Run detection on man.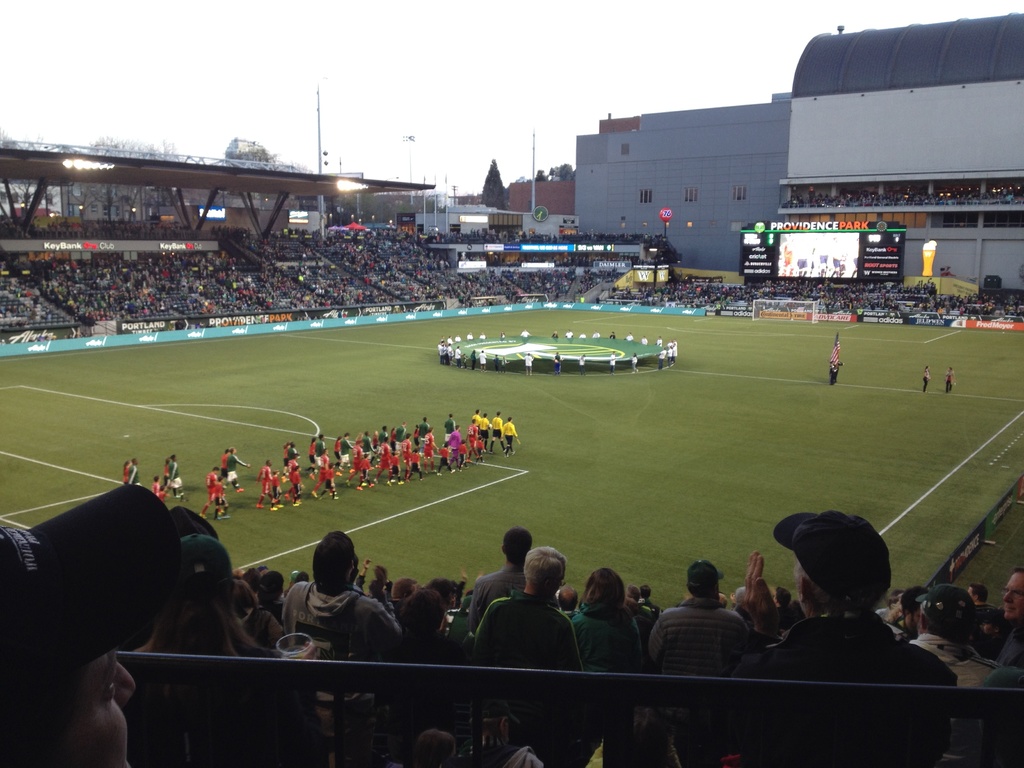
Result: <region>260, 543, 398, 687</region>.
